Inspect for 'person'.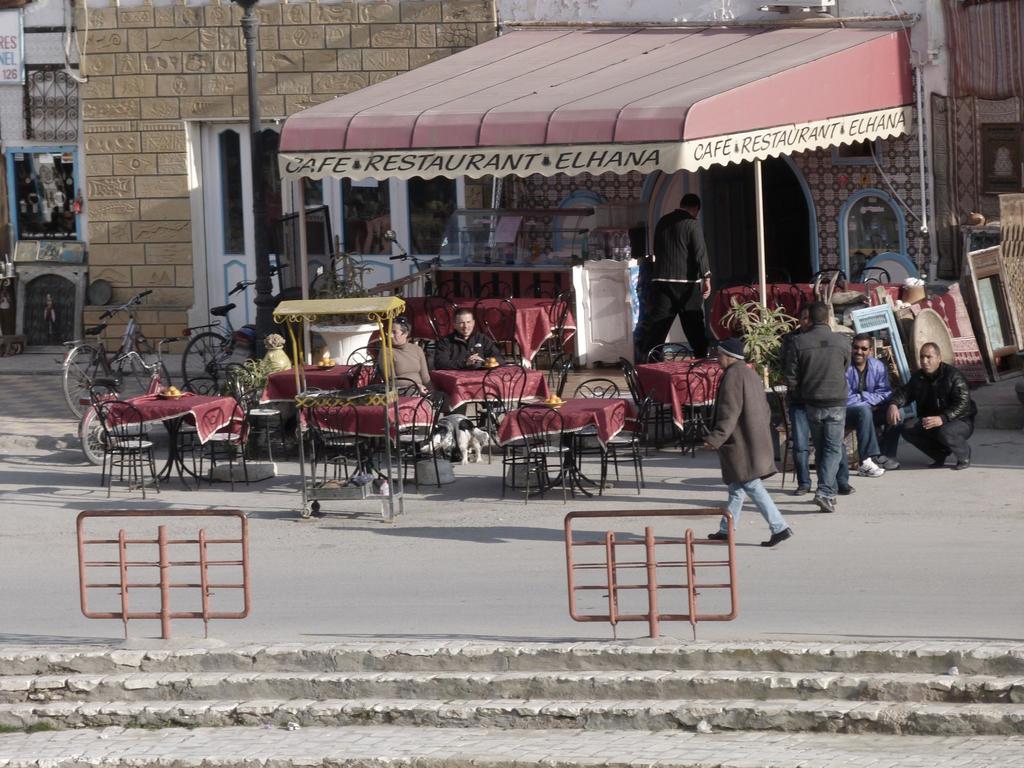
Inspection: (888, 339, 980, 462).
